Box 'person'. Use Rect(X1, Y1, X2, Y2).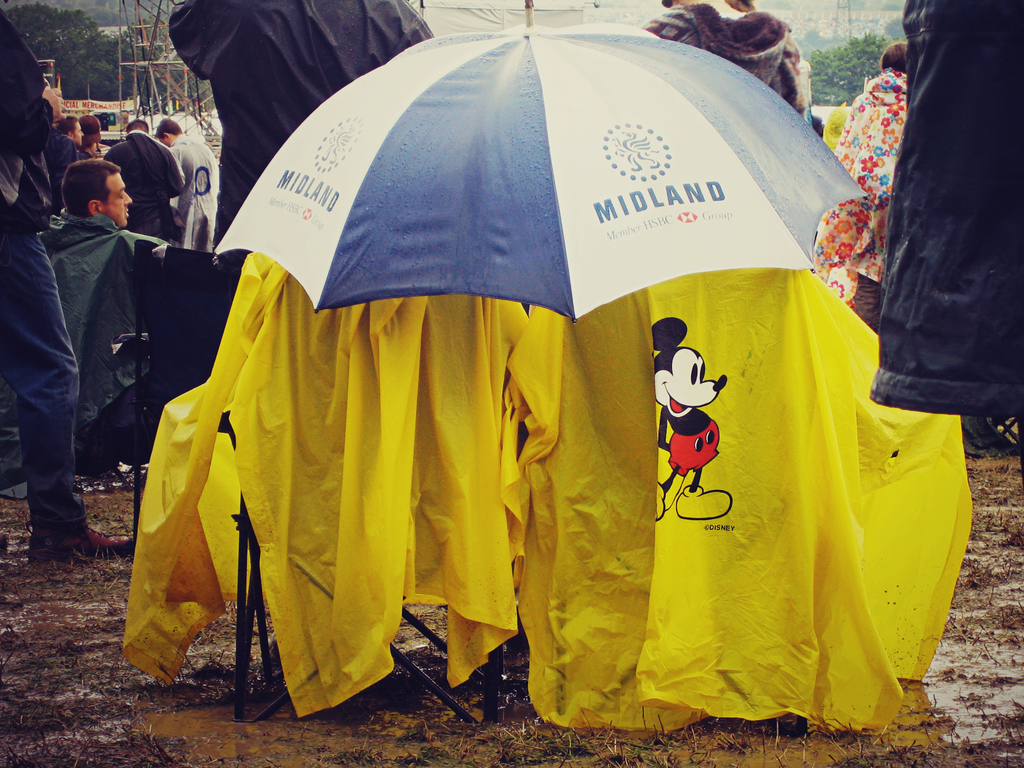
Rect(0, 5, 132, 562).
